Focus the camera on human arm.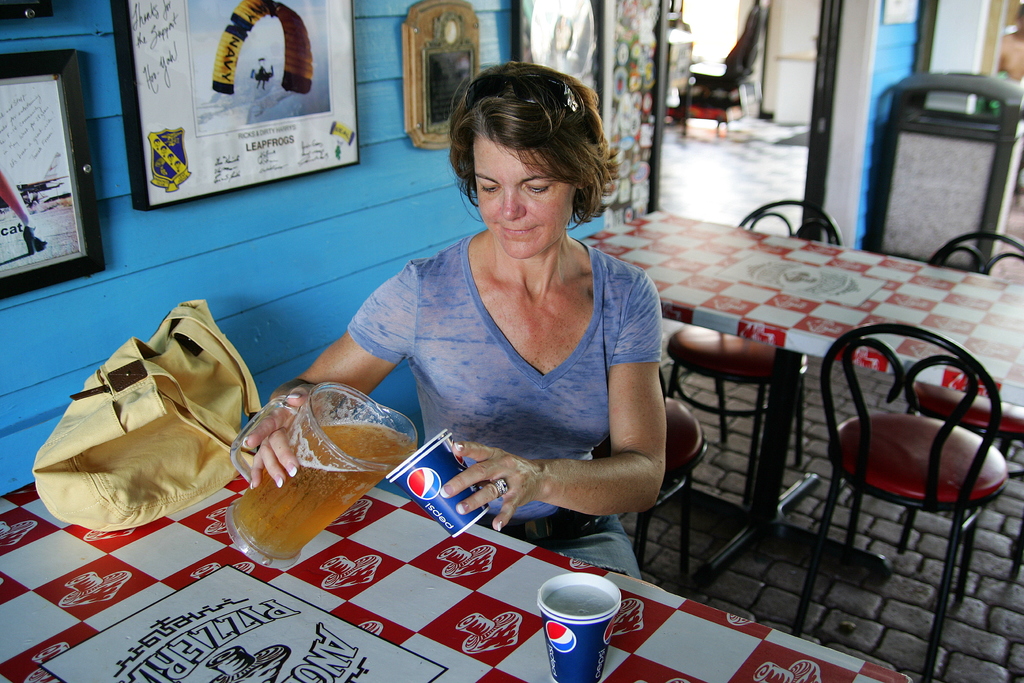
Focus region: rect(243, 266, 424, 491).
